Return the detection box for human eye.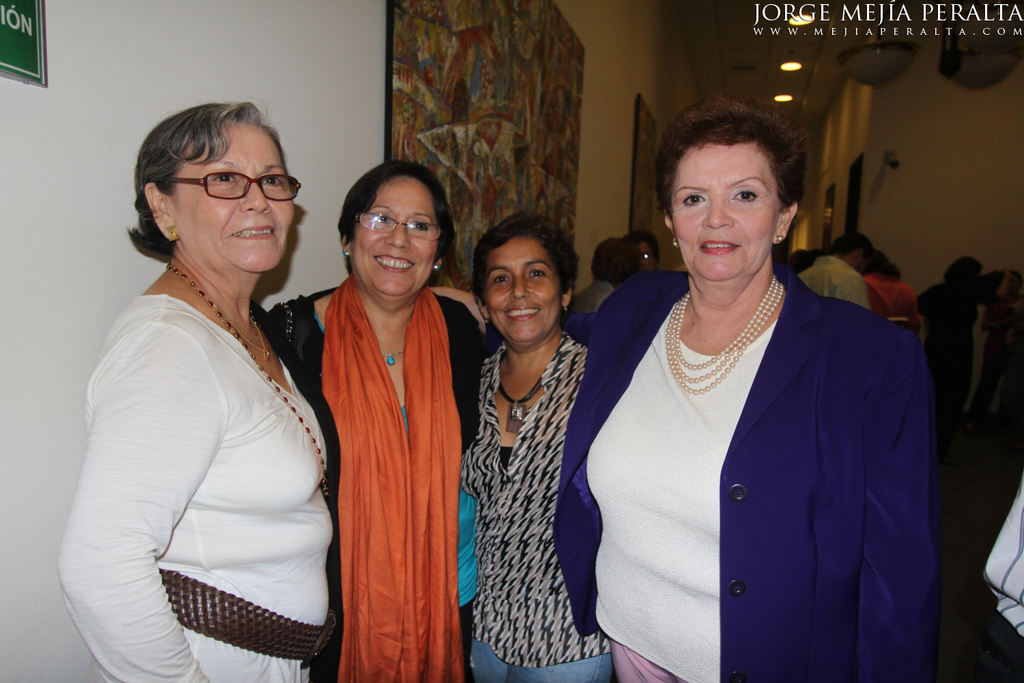
l=409, t=214, r=430, b=236.
